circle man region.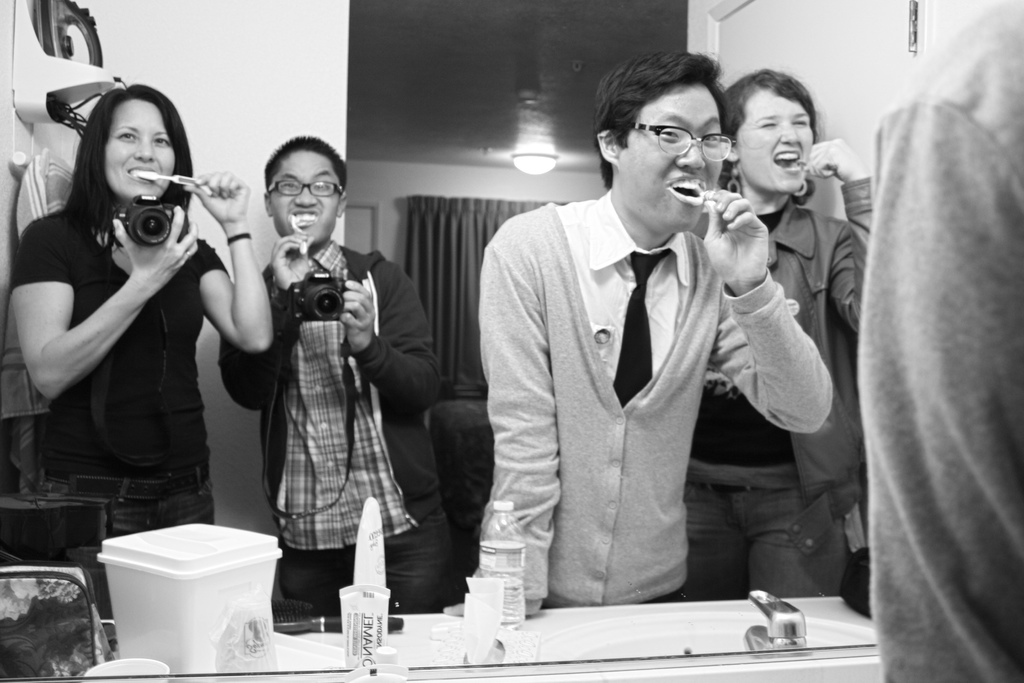
Region: crop(219, 131, 454, 609).
